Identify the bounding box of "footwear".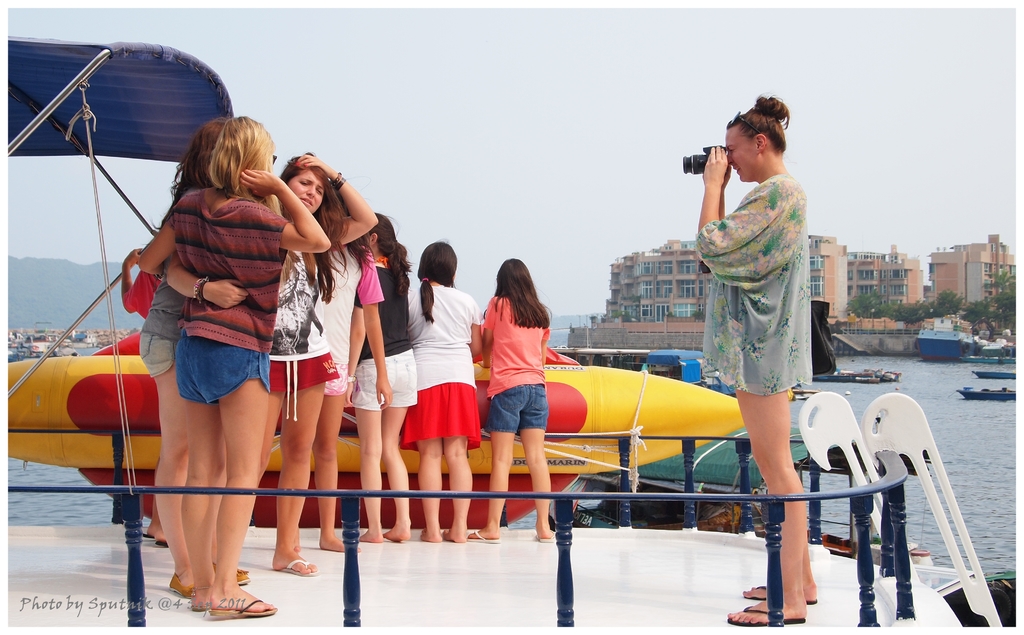
(x1=269, y1=559, x2=322, y2=577).
